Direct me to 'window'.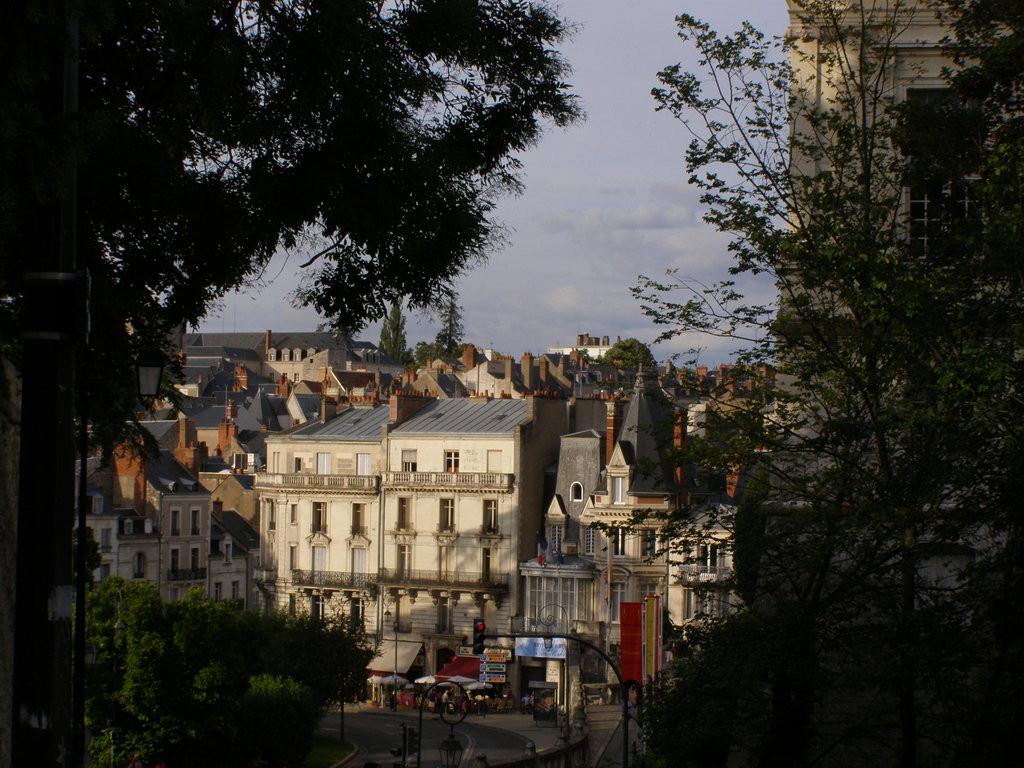
Direction: <bbox>102, 526, 112, 554</bbox>.
